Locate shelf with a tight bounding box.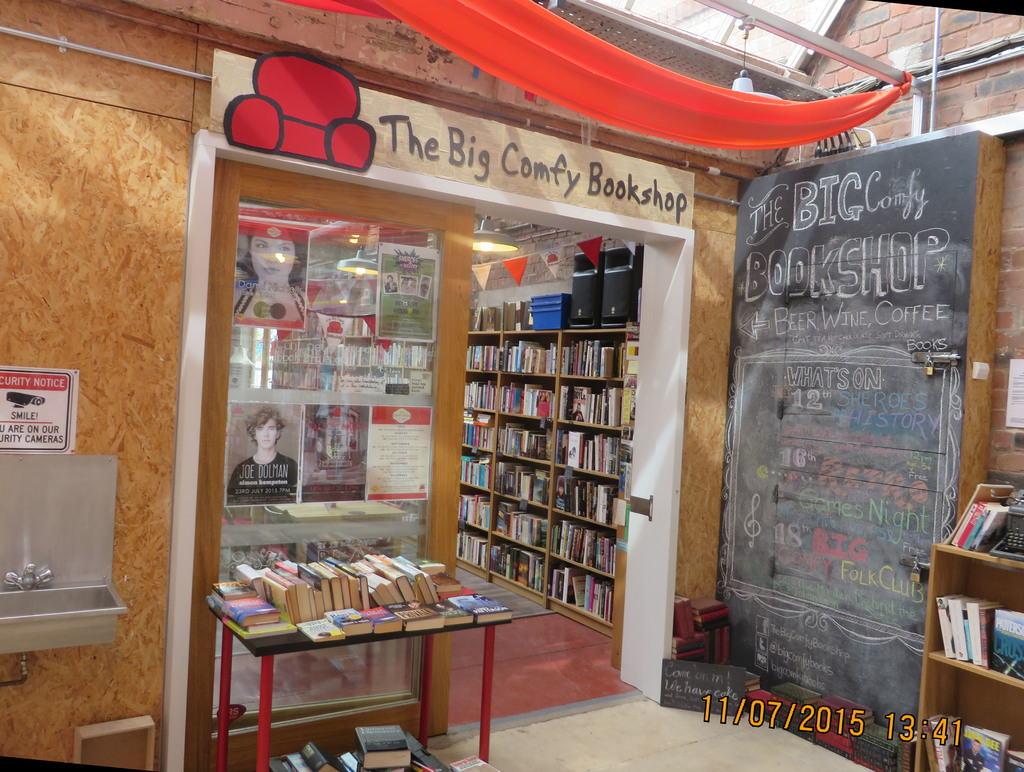
rect(555, 467, 618, 524).
